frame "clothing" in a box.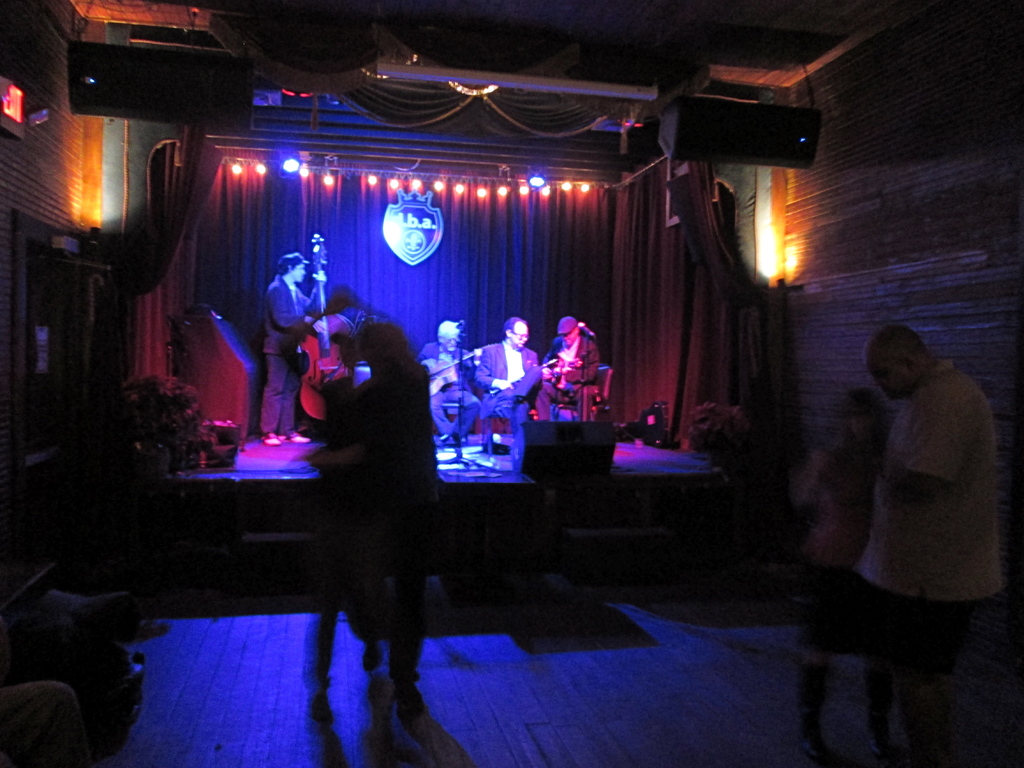
bbox=[477, 339, 533, 431].
